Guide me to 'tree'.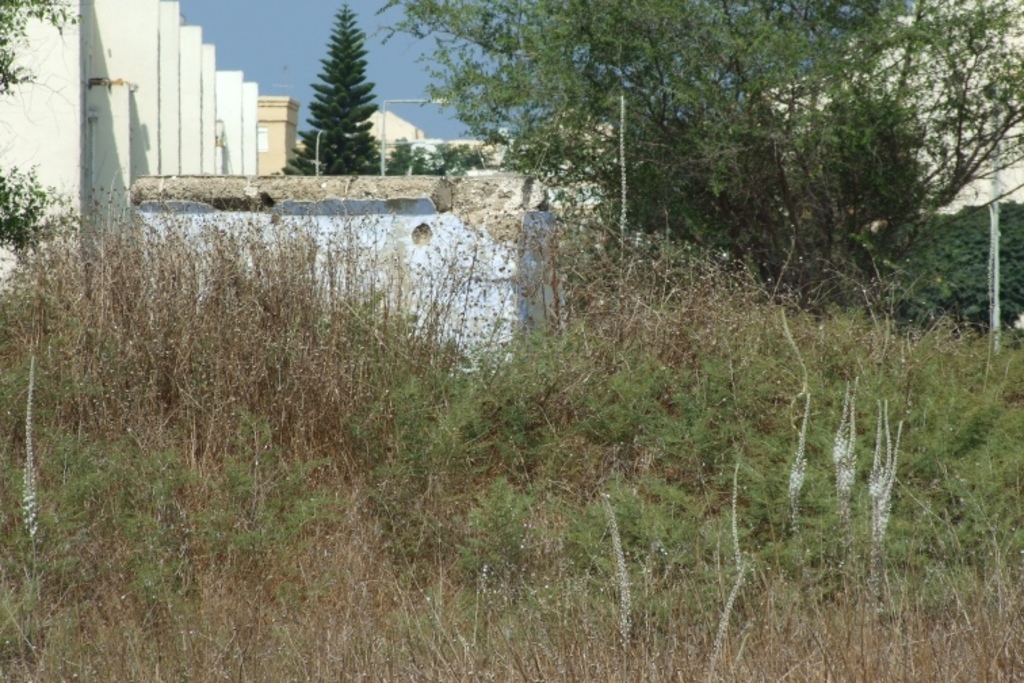
Guidance: Rect(0, 154, 66, 266).
